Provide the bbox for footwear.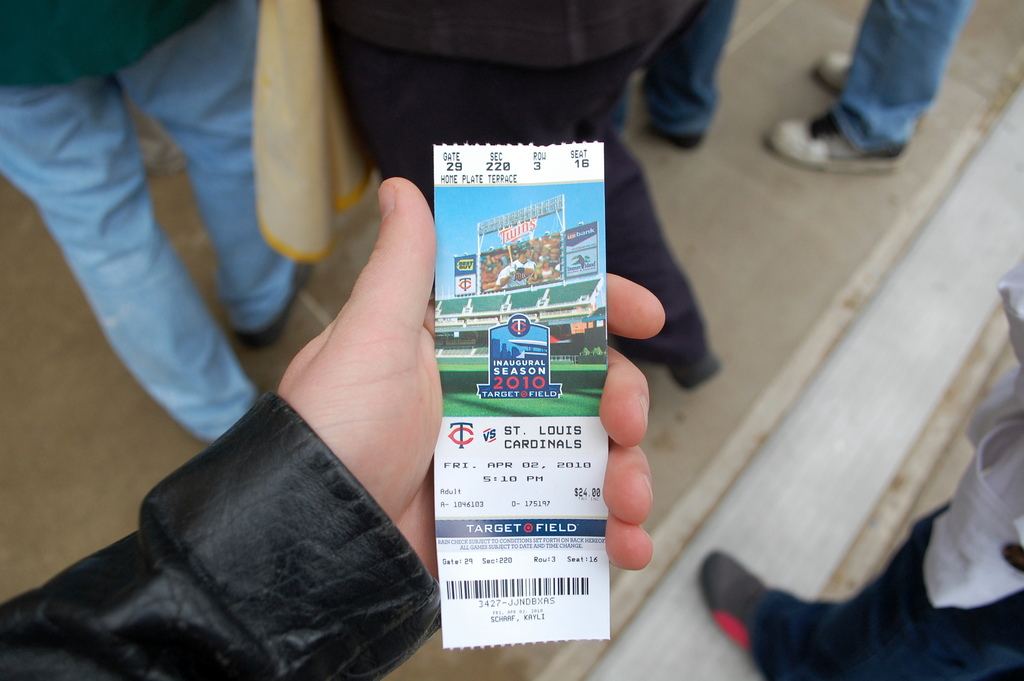
[822,50,849,86].
